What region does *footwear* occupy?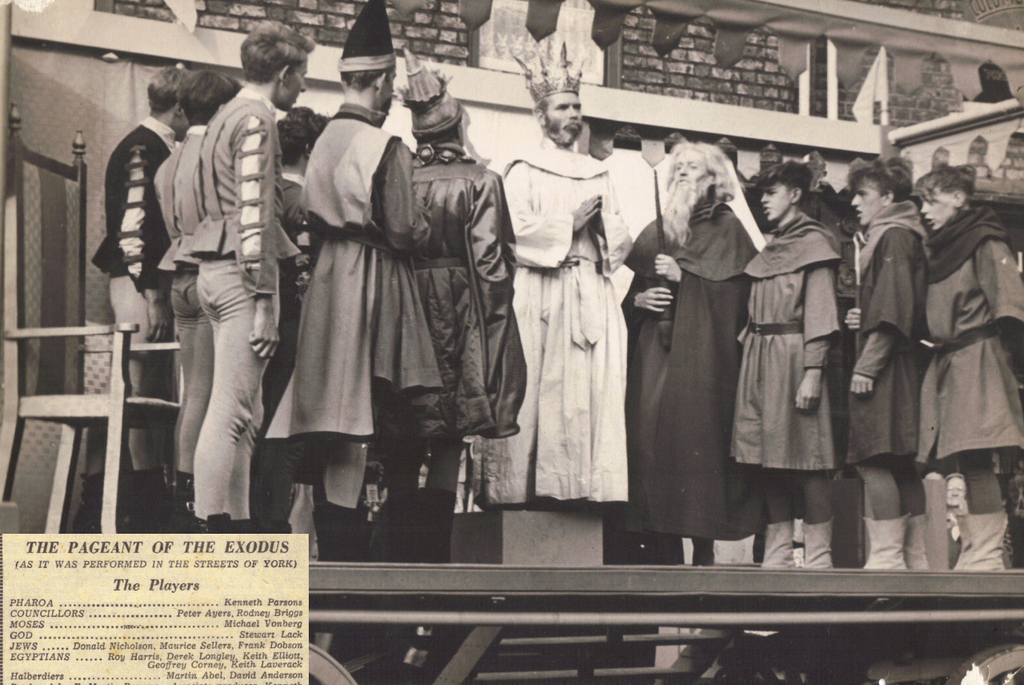
x1=902 y1=503 x2=940 y2=571.
